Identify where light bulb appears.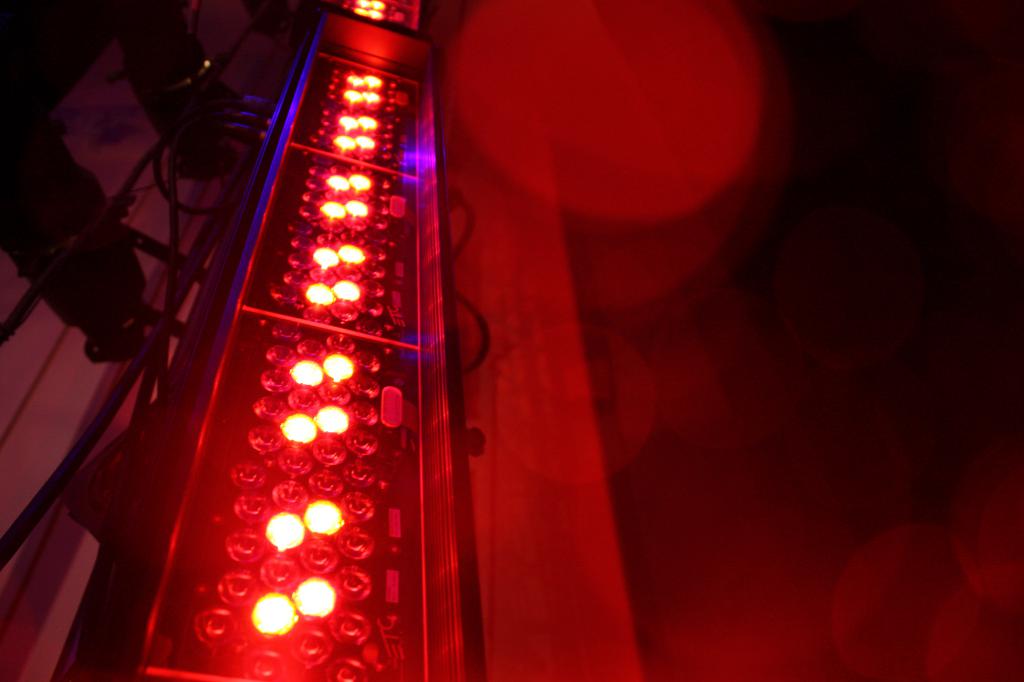
Appears at region(340, 238, 361, 260).
